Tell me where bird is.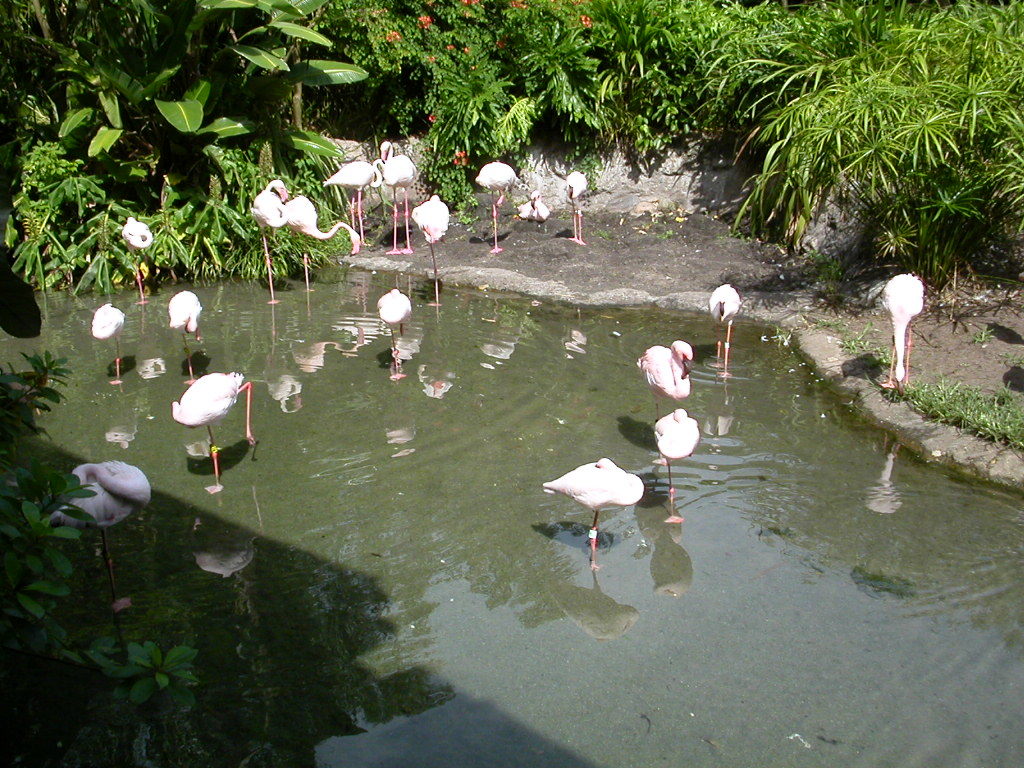
bird is at (379,138,417,211).
